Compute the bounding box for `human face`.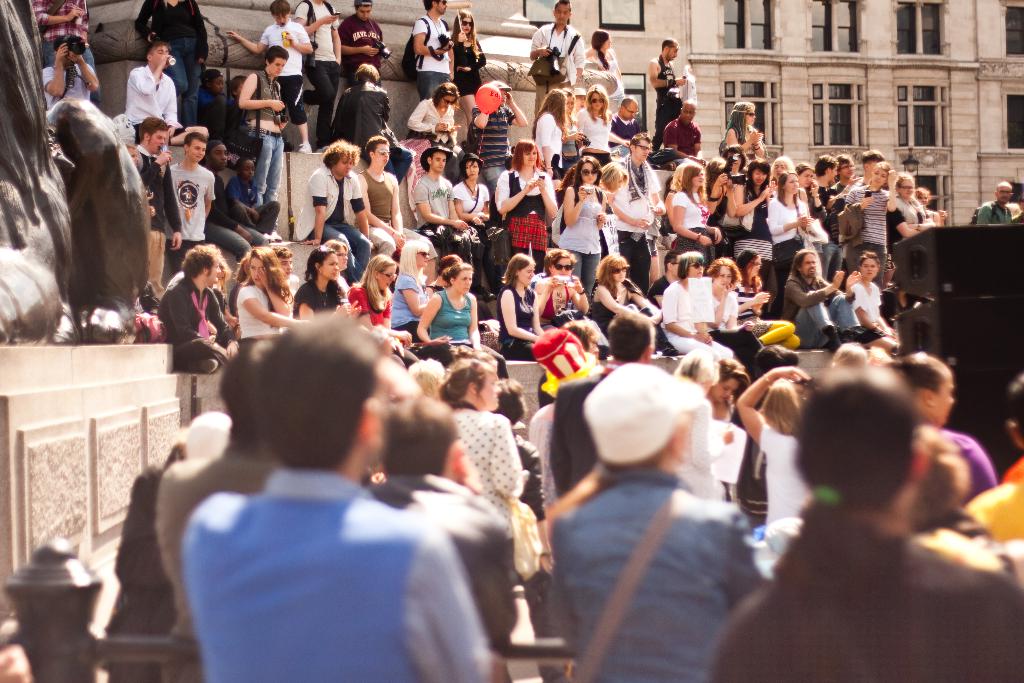
141 128 164 158.
